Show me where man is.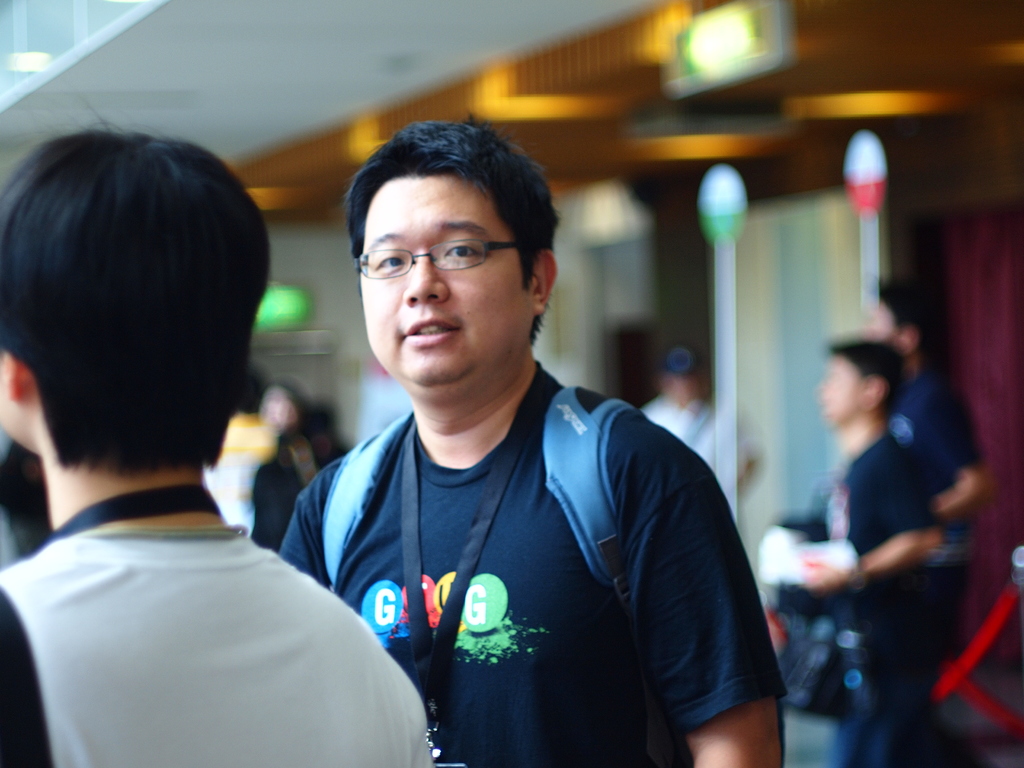
man is at (0, 108, 455, 767).
